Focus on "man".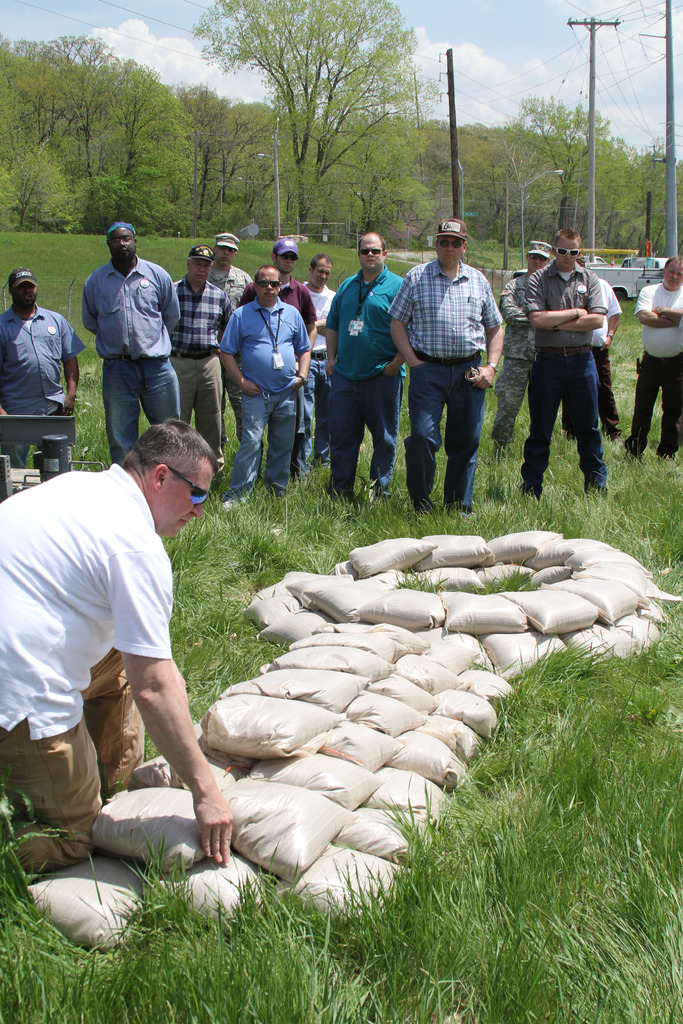
Focused at <box>80,220,183,470</box>.
